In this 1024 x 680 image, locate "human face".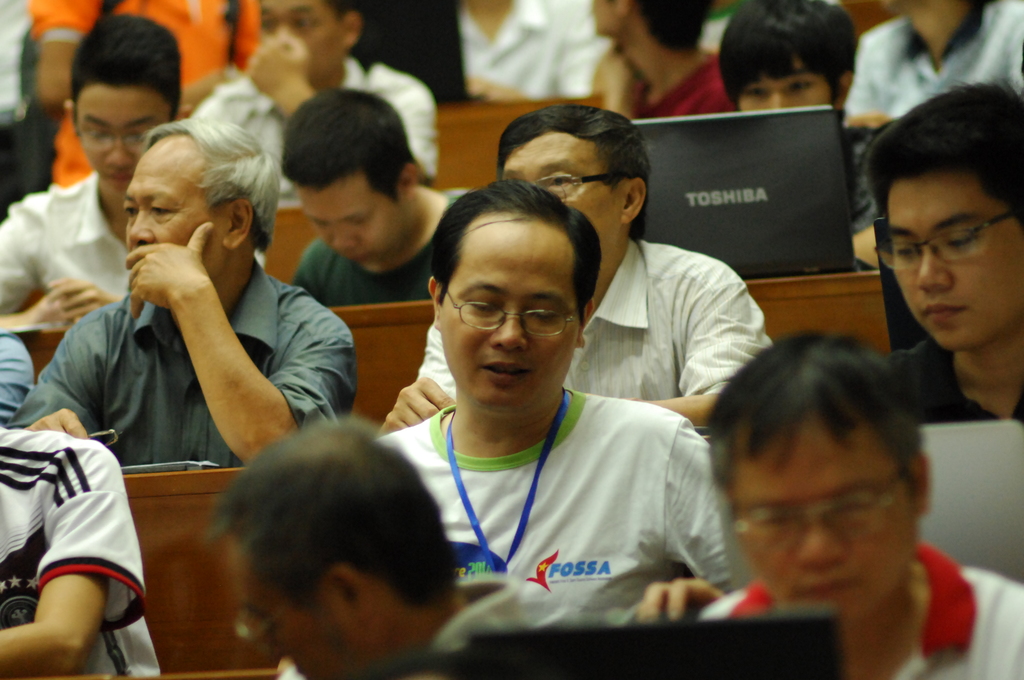
Bounding box: bbox=(225, 526, 348, 679).
